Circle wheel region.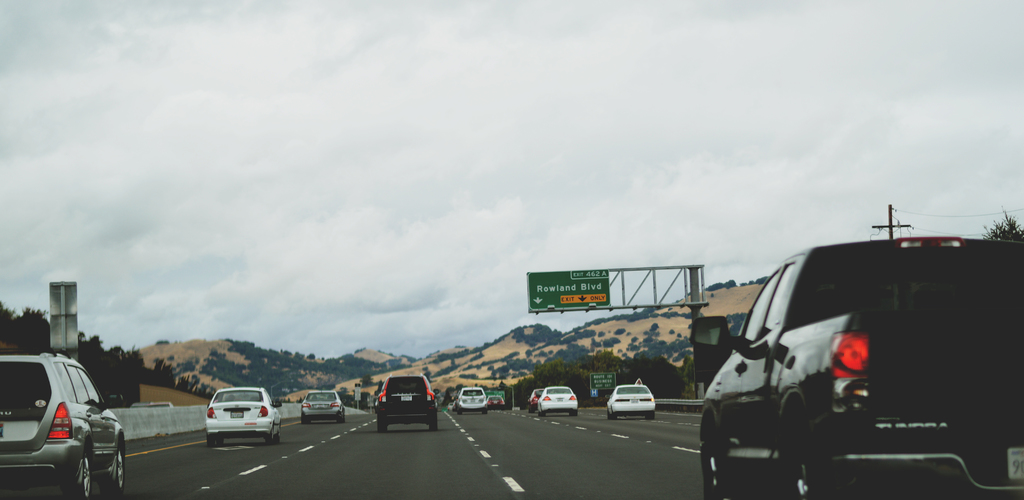
Region: 216,426,225,443.
